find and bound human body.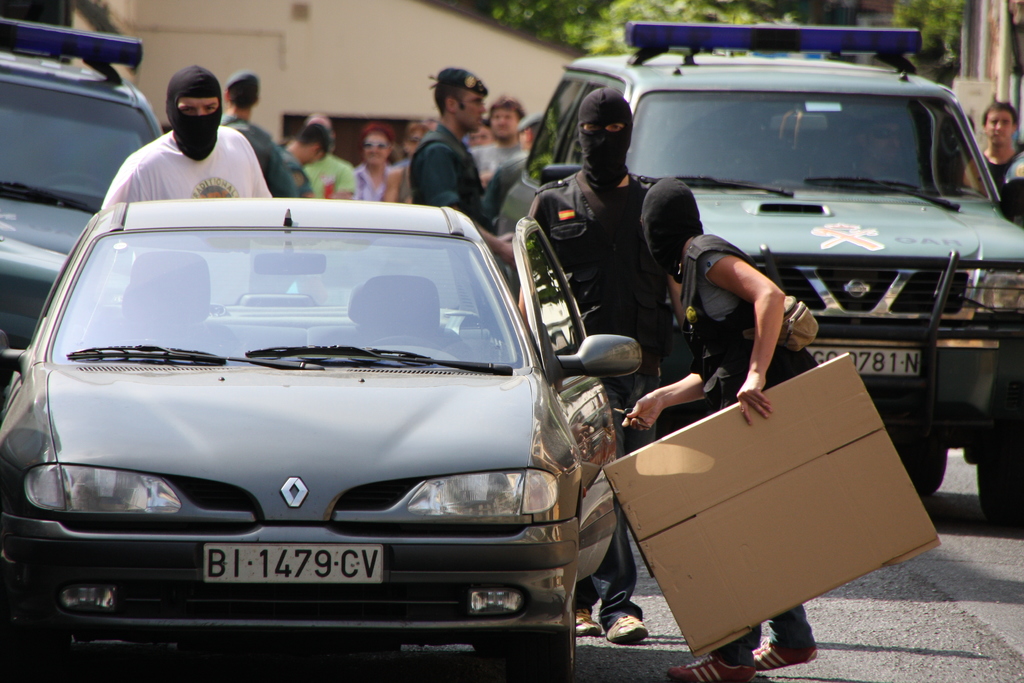
Bound: [left=637, top=176, right=822, bottom=682].
